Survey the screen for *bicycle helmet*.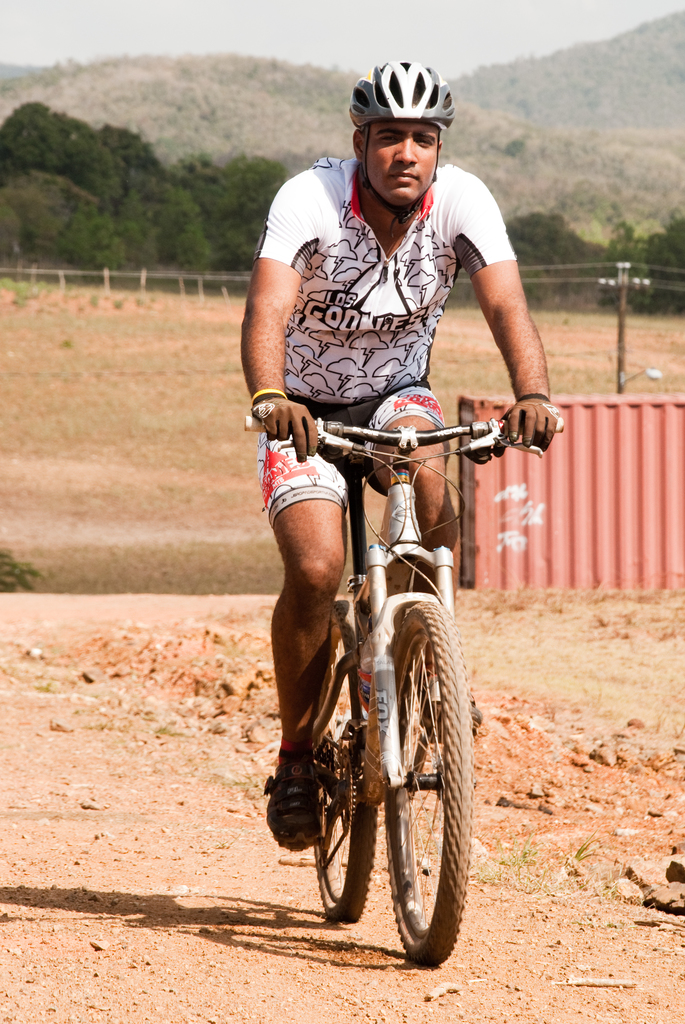
Survey found: [352,59,452,125].
